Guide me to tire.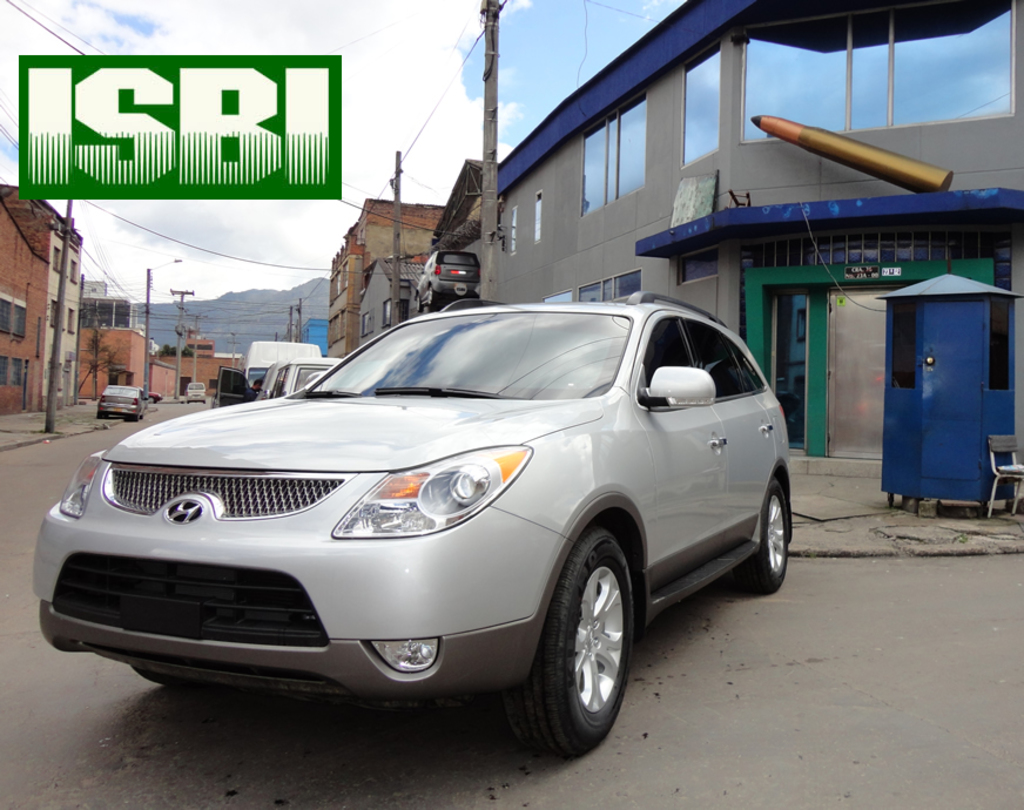
Guidance: l=132, t=413, r=136, b=423.
